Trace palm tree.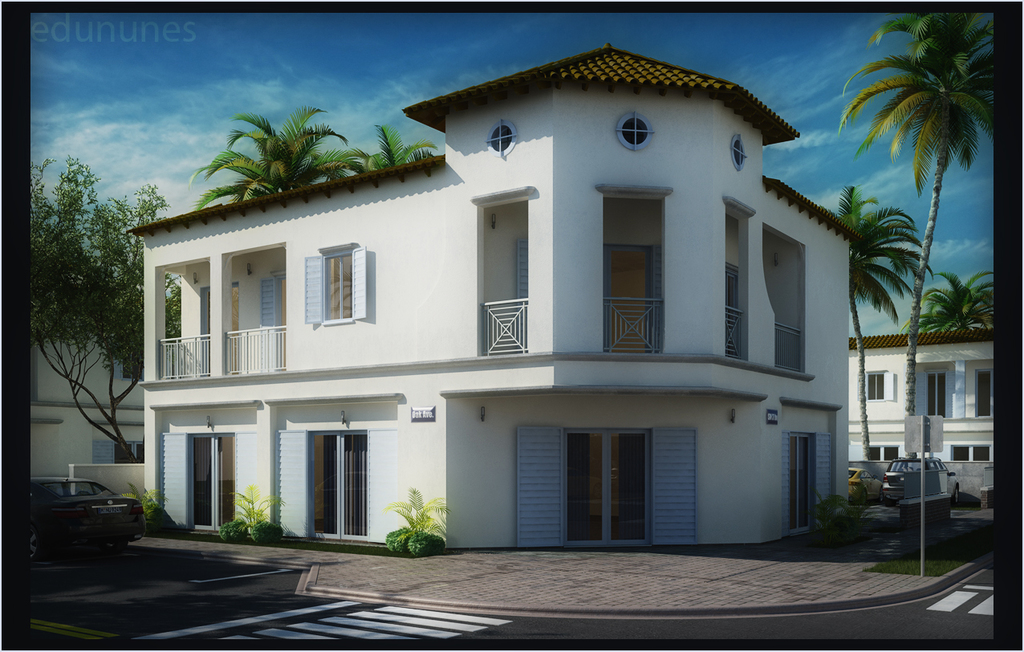
Traced to (left=319, top=131, right=420, bottom=194).
